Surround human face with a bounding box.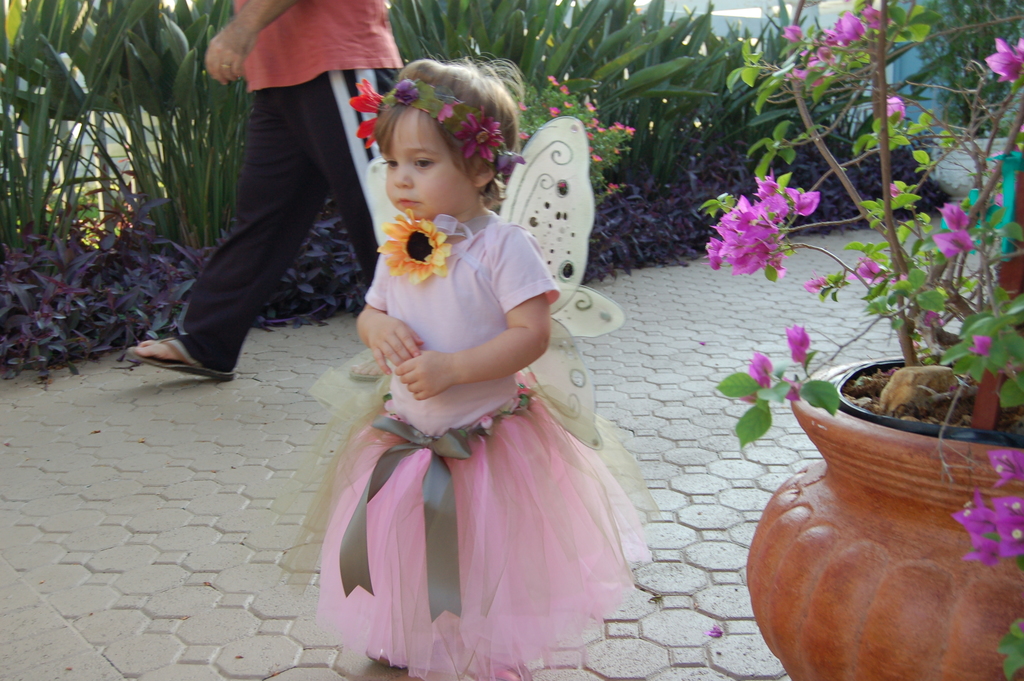
[379,103,472,219].
